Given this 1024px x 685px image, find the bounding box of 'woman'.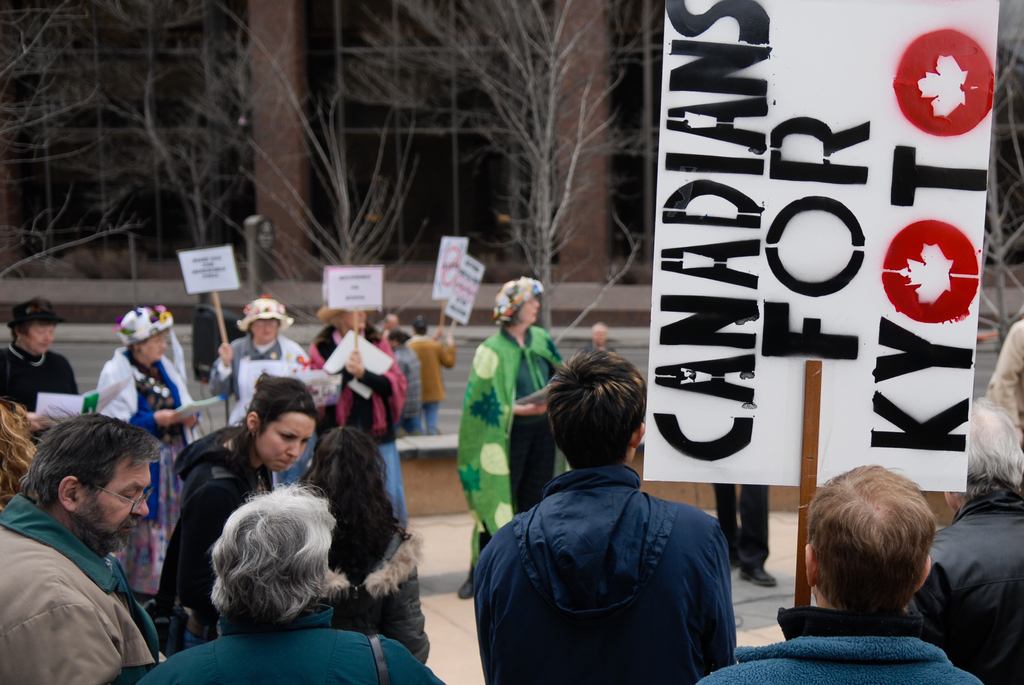
<region>148, 367, 324, 650</region>.
